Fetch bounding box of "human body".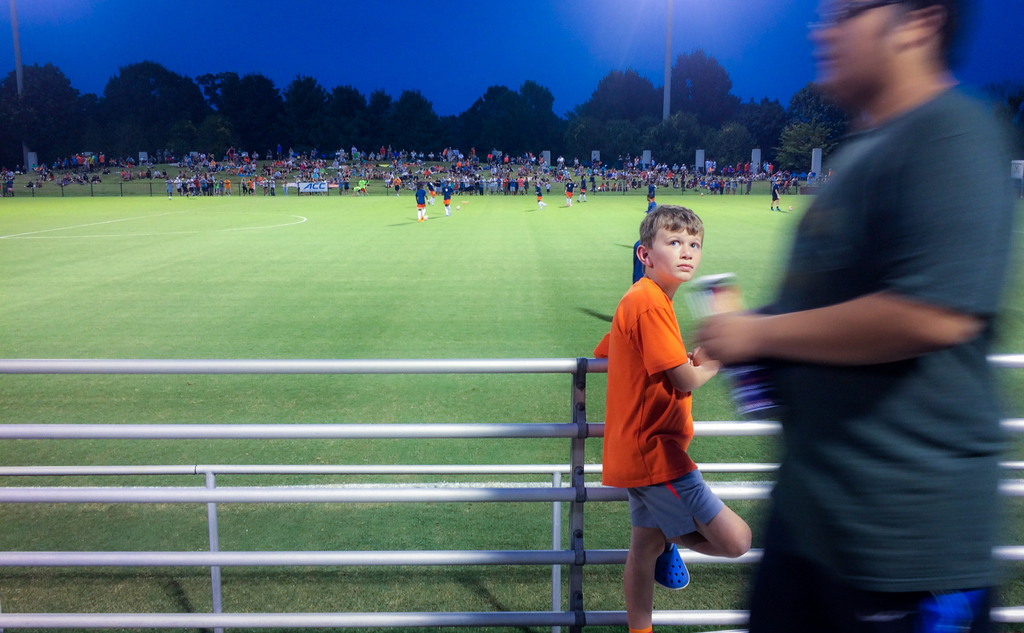
Bbox: <box>580,176,588,202</box>.
